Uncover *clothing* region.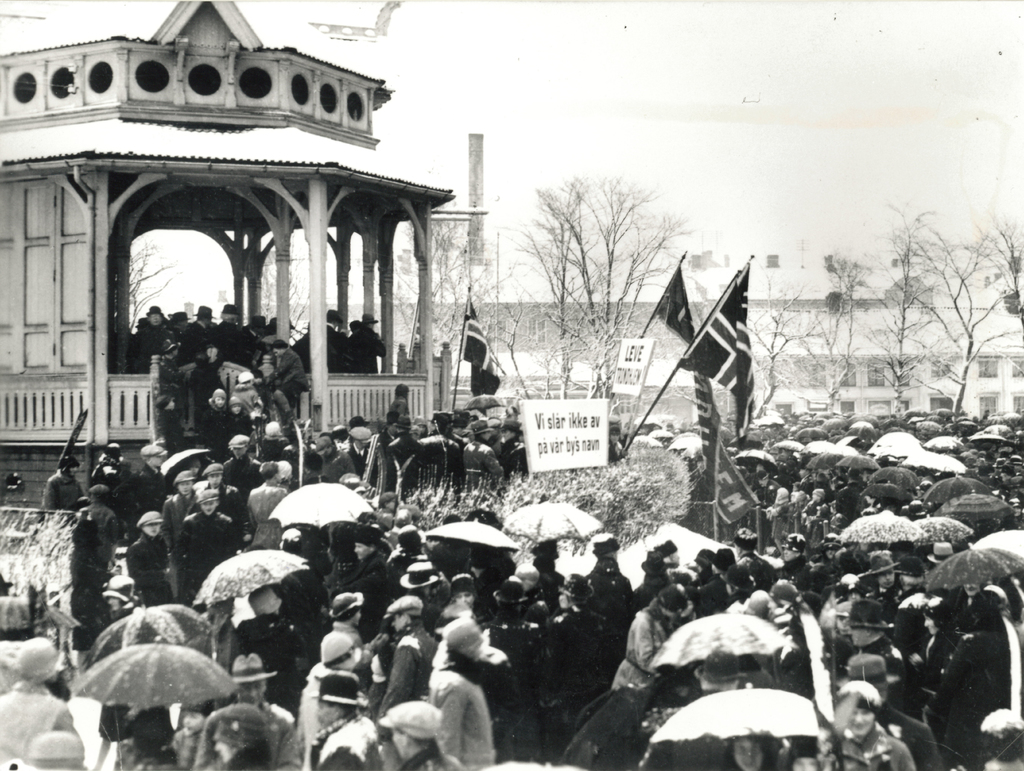
Uncovered: 480, 619, 548, 711.
